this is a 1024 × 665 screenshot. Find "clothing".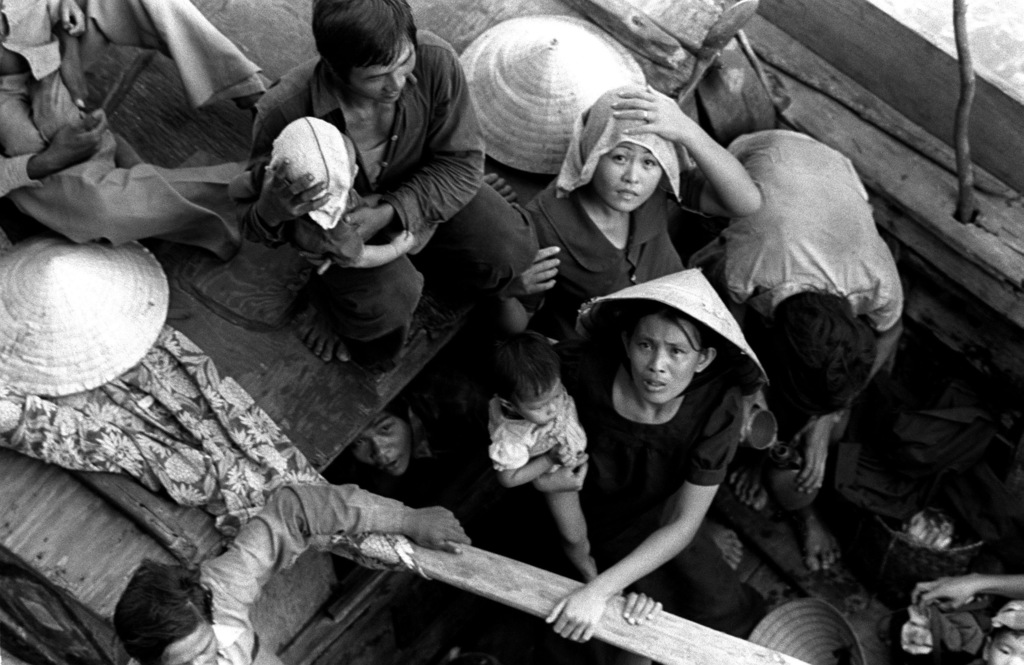
Bounding box: 688/127/899/332.
